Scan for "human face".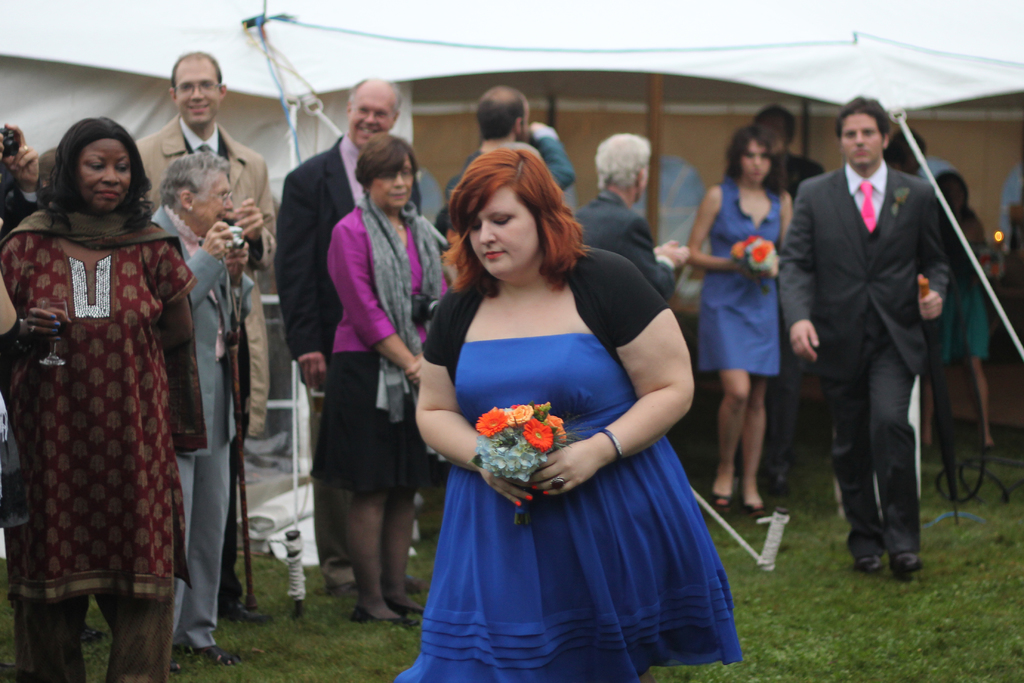
Scan result: BBox(84, 136, 128, 209).
